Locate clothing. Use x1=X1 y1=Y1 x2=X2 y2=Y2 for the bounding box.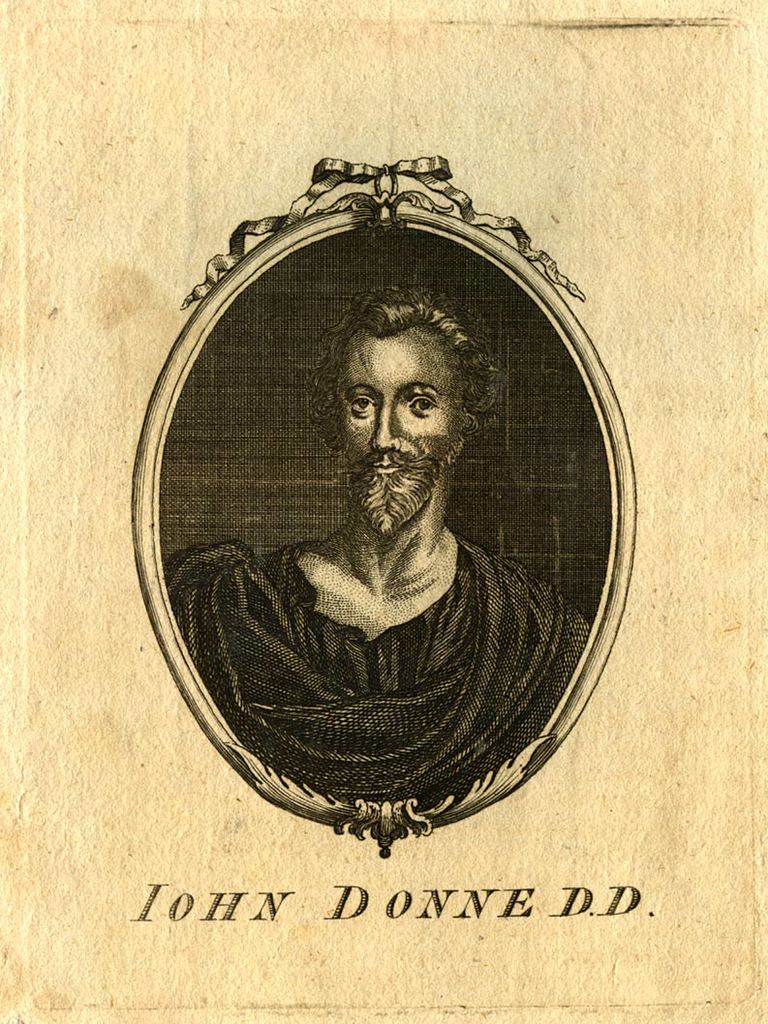
x1=165 y1=536 x2=585 y2=807.
